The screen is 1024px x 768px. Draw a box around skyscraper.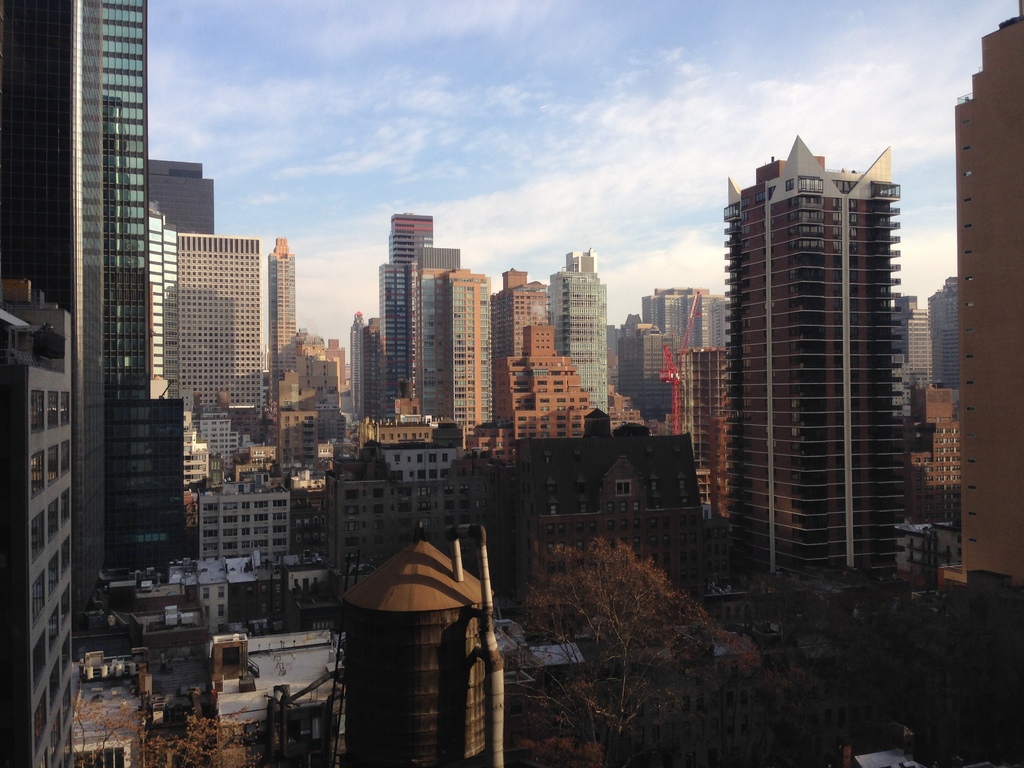
x1=927 y1=277 x2=954 y2=404.
